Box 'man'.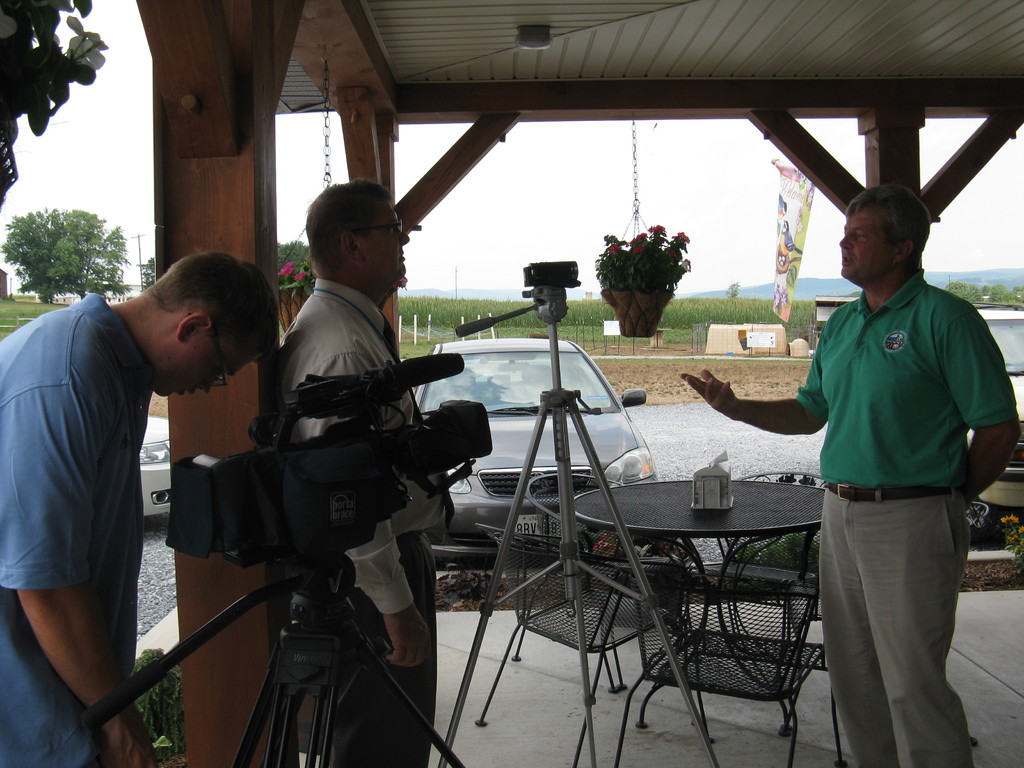
<region>276, 177, 456, 767</region>.
